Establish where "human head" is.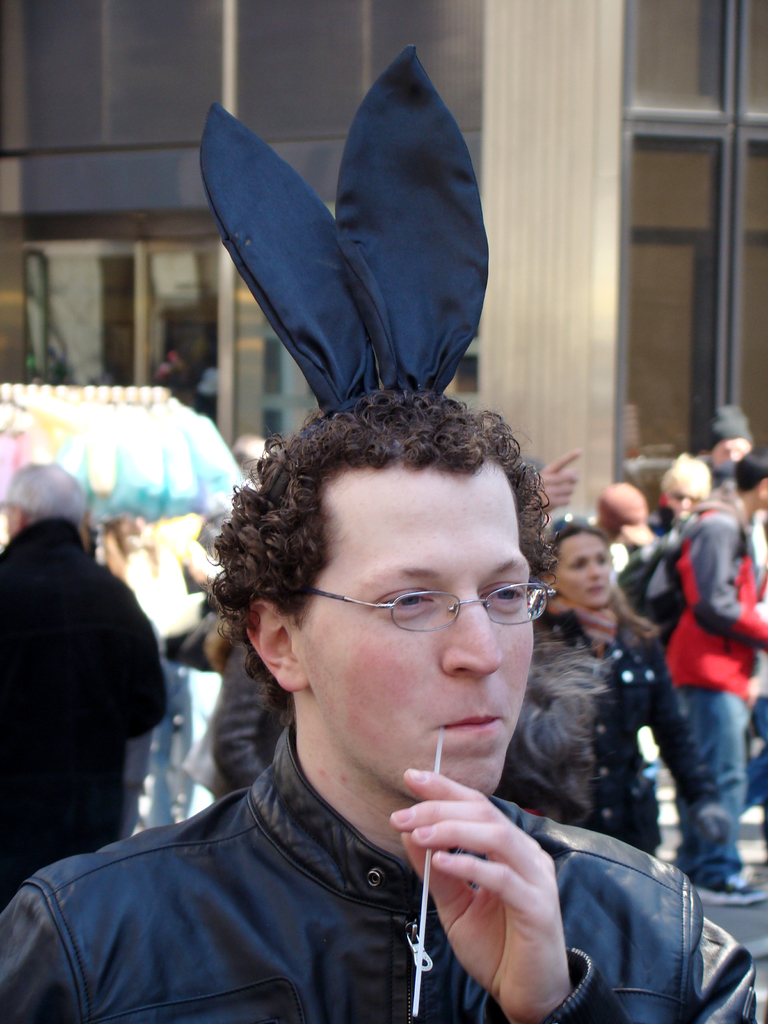
Established at 659 454 712 520.
